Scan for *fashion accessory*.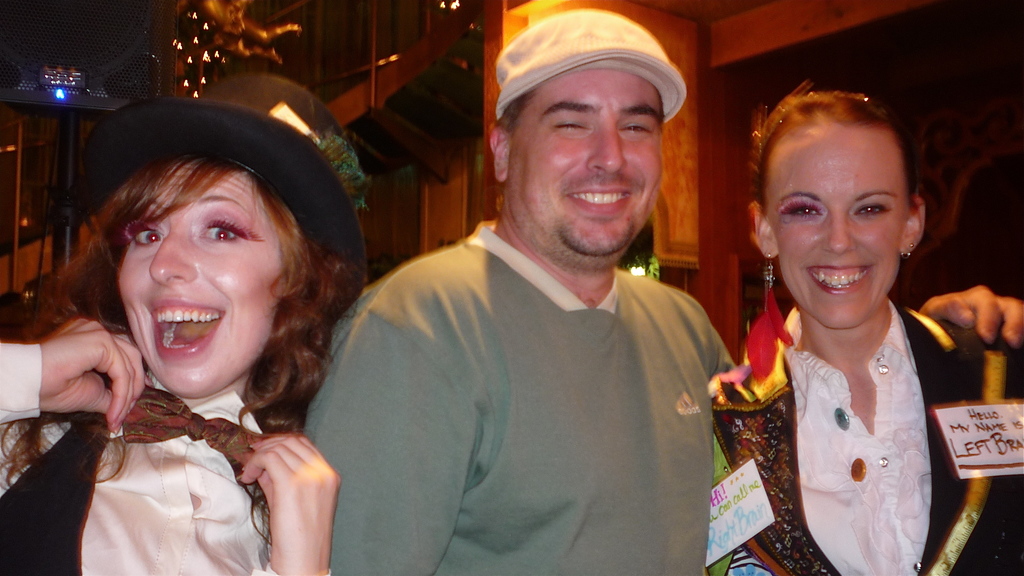
Scan result: (left=762, top=250, right=776, bottom=290).
